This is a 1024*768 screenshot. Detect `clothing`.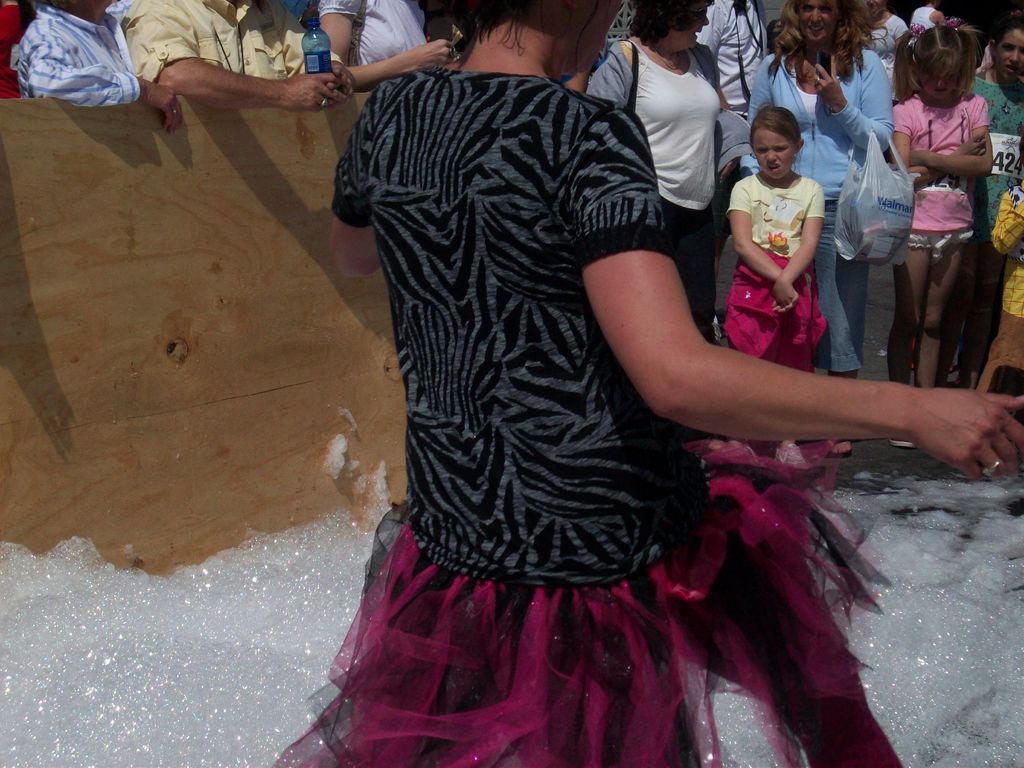
297:80:865:712.
